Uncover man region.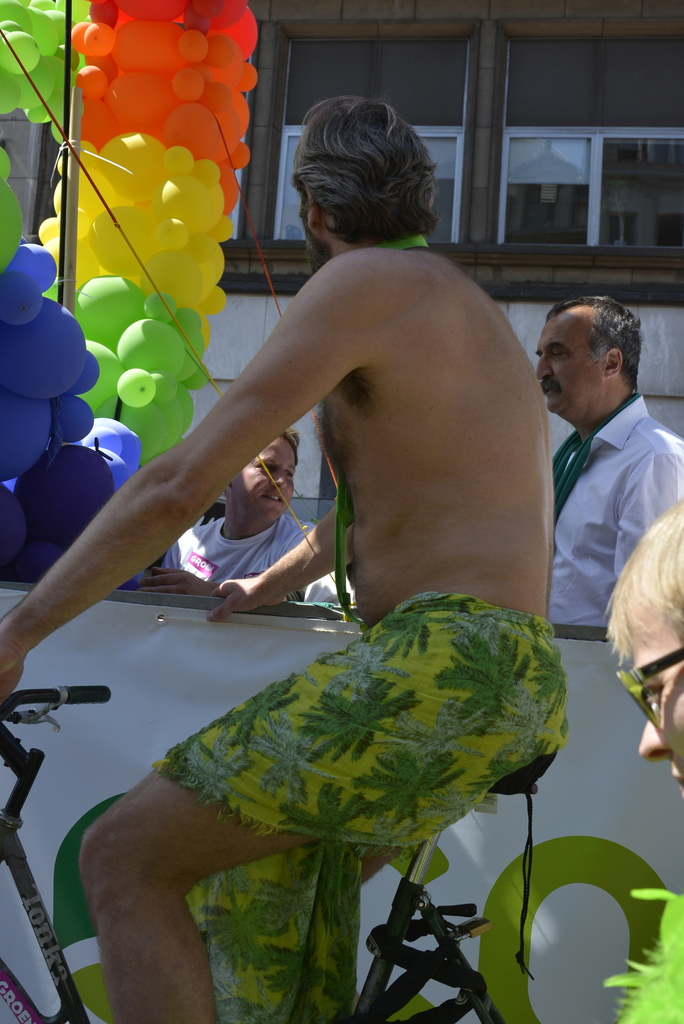
Uncovered: {"left": 0, "top": 95, "right": 563, "bottom": 1023}.
